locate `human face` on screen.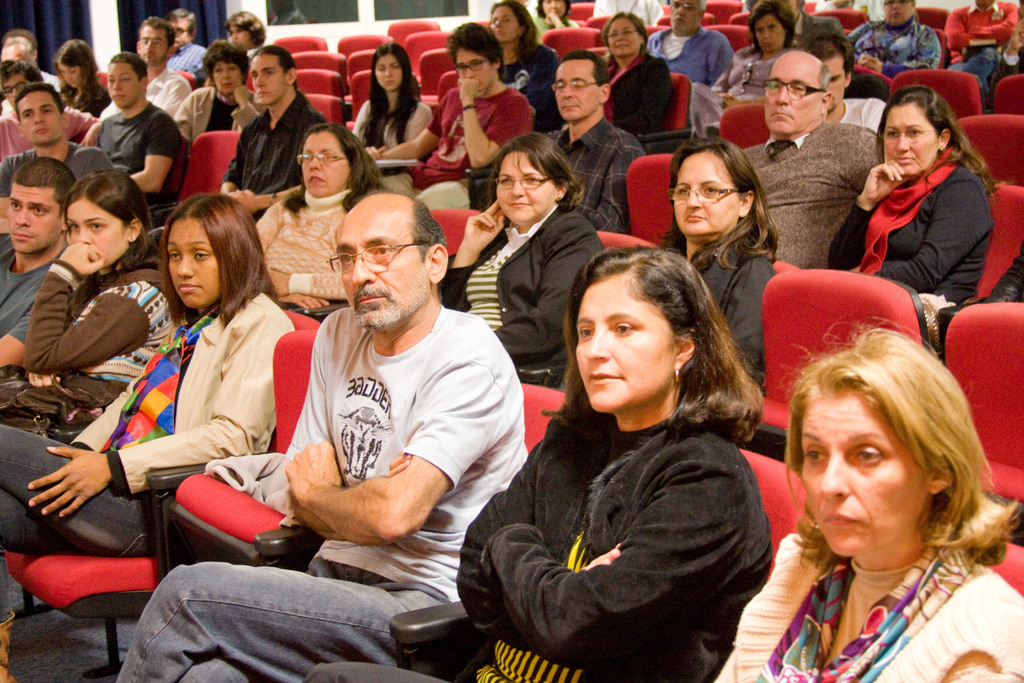
On screen at 881:106:935:172.
